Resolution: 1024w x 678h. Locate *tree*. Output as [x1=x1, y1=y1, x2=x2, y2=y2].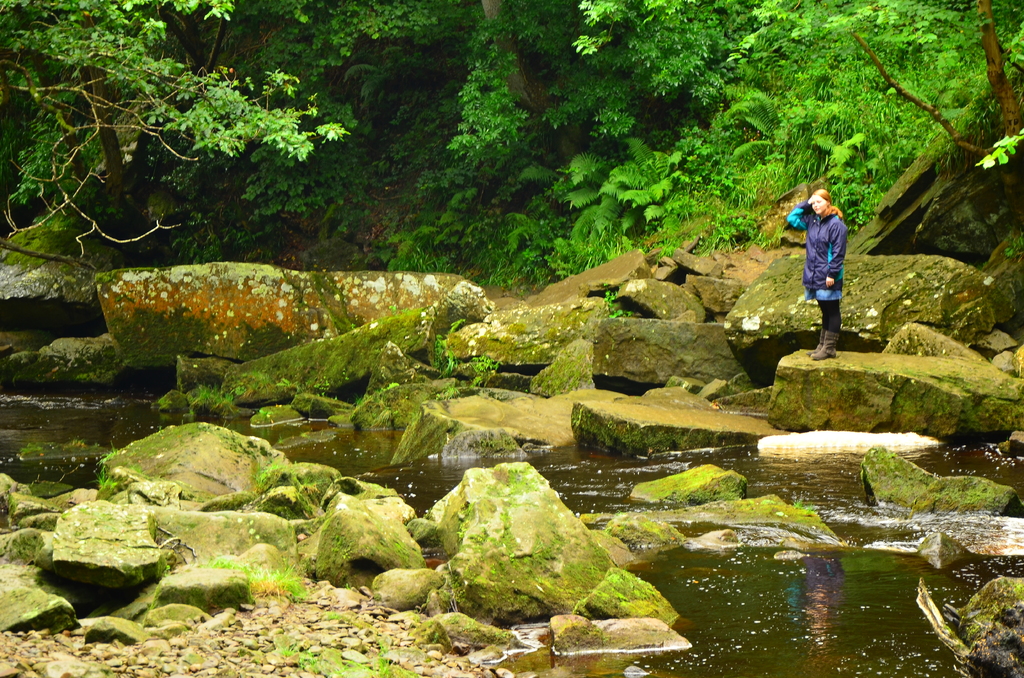
[x1=302, y1=0, x2=833, y2=307].
